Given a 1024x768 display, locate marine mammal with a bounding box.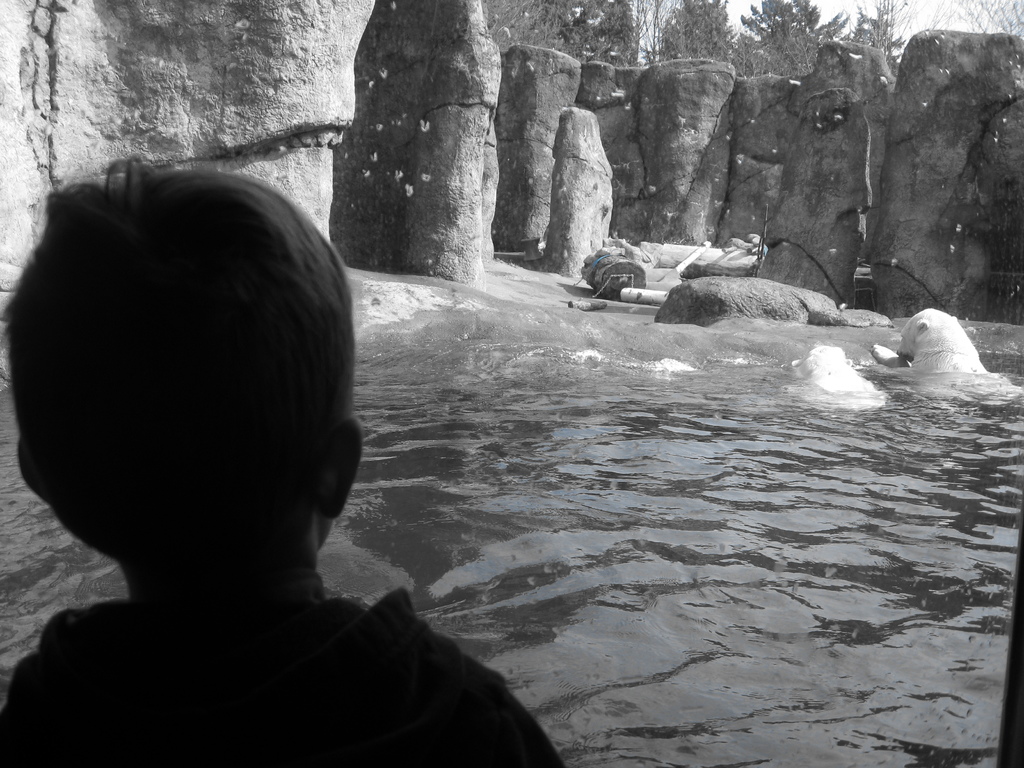
Located: (786, 344, 881, 406).
